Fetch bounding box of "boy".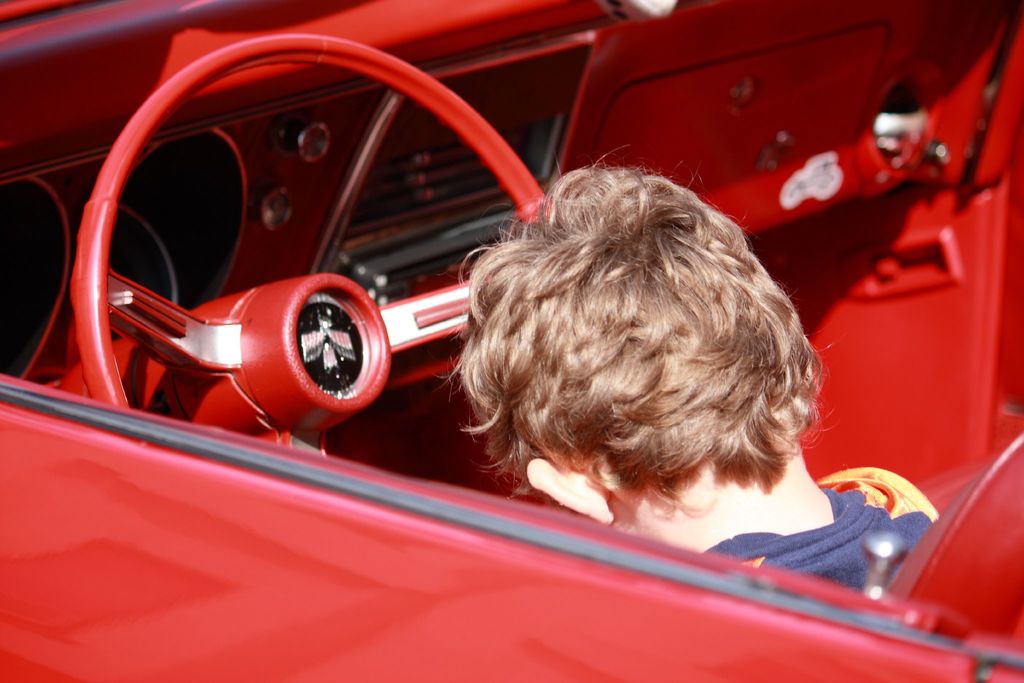
Bbox: select_region(400, 137, 946, 584).
